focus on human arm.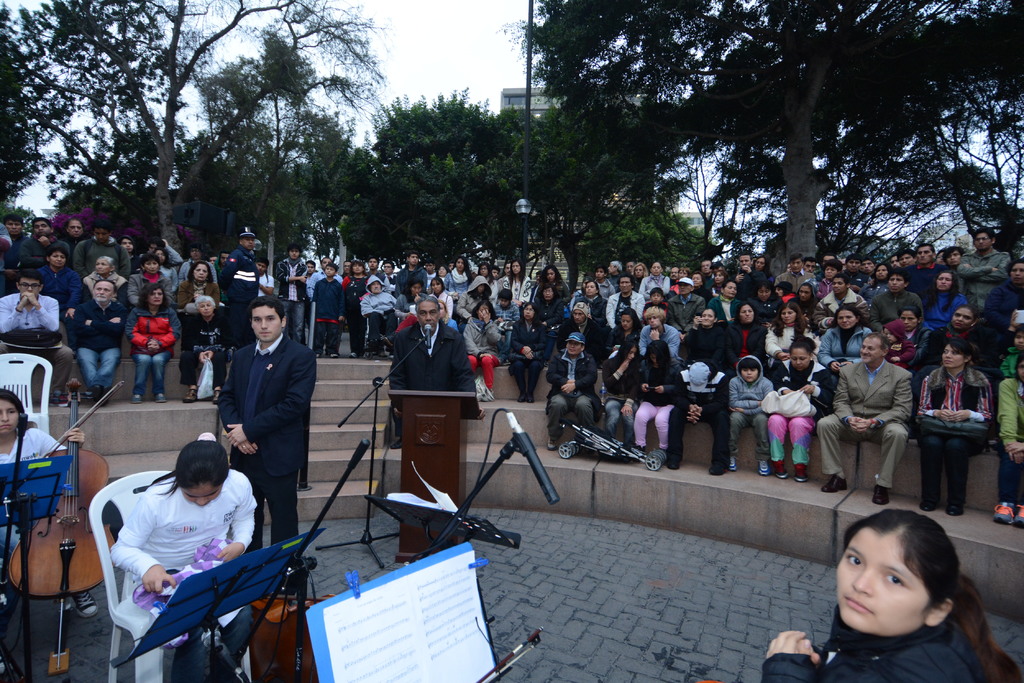
Focused at x1=804 y1=358 x2=840 y2=403.
